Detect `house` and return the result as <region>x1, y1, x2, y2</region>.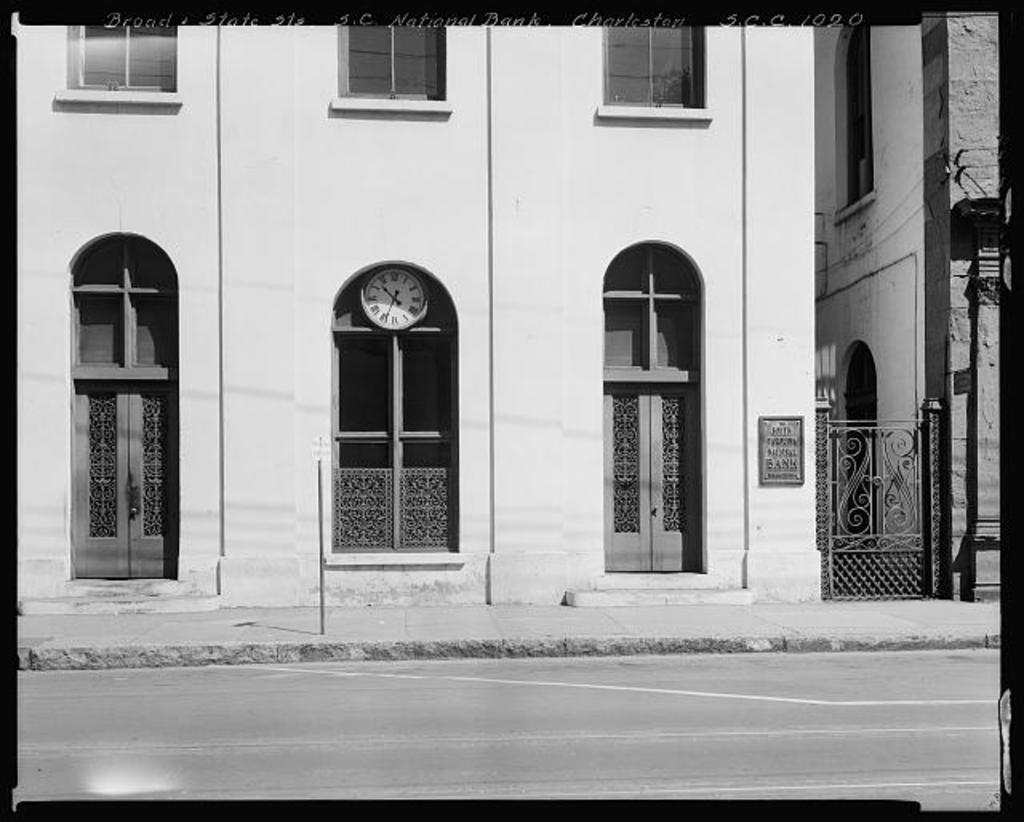
<region>10, 16, 819, 624</region>.
